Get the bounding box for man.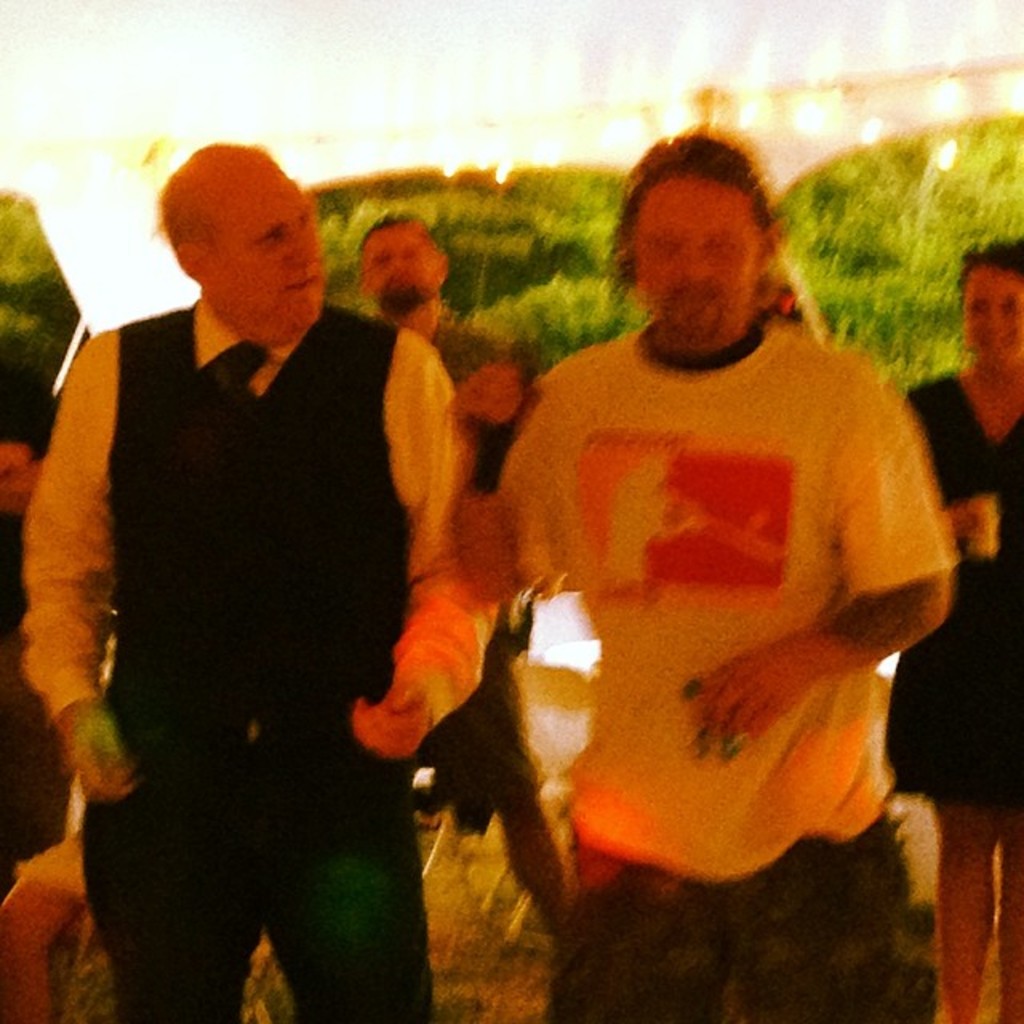
bbox=[354, 213, 560, 930].
